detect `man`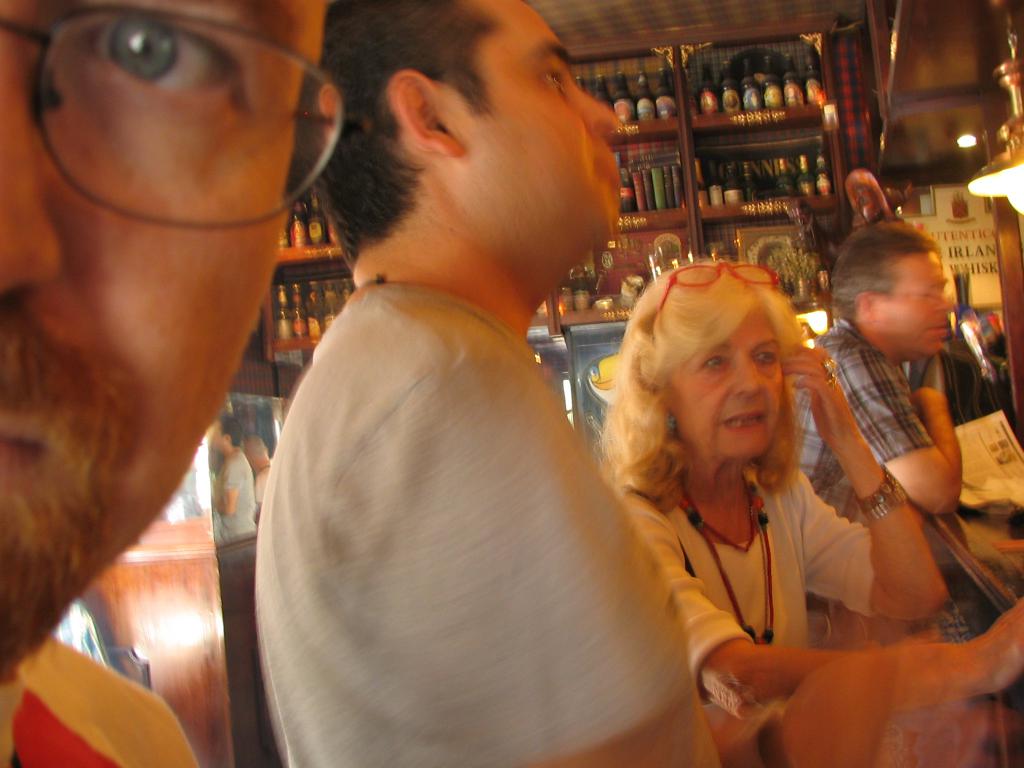
(787, 225, 1022, 700)
